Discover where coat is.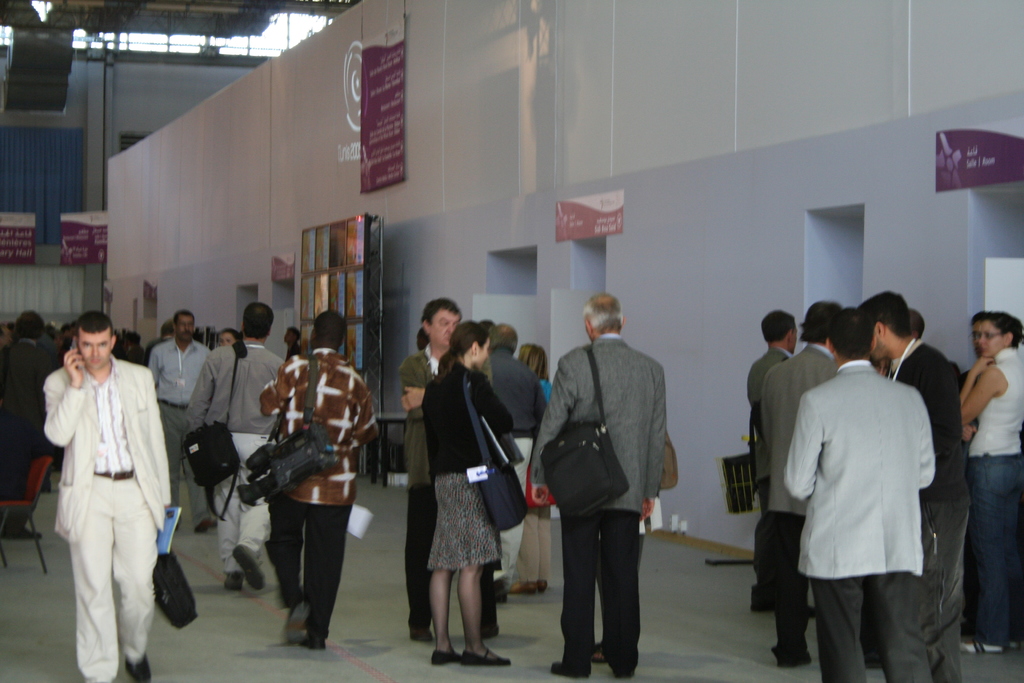
Discovered at bbox=[495, 342, 545, 435].
